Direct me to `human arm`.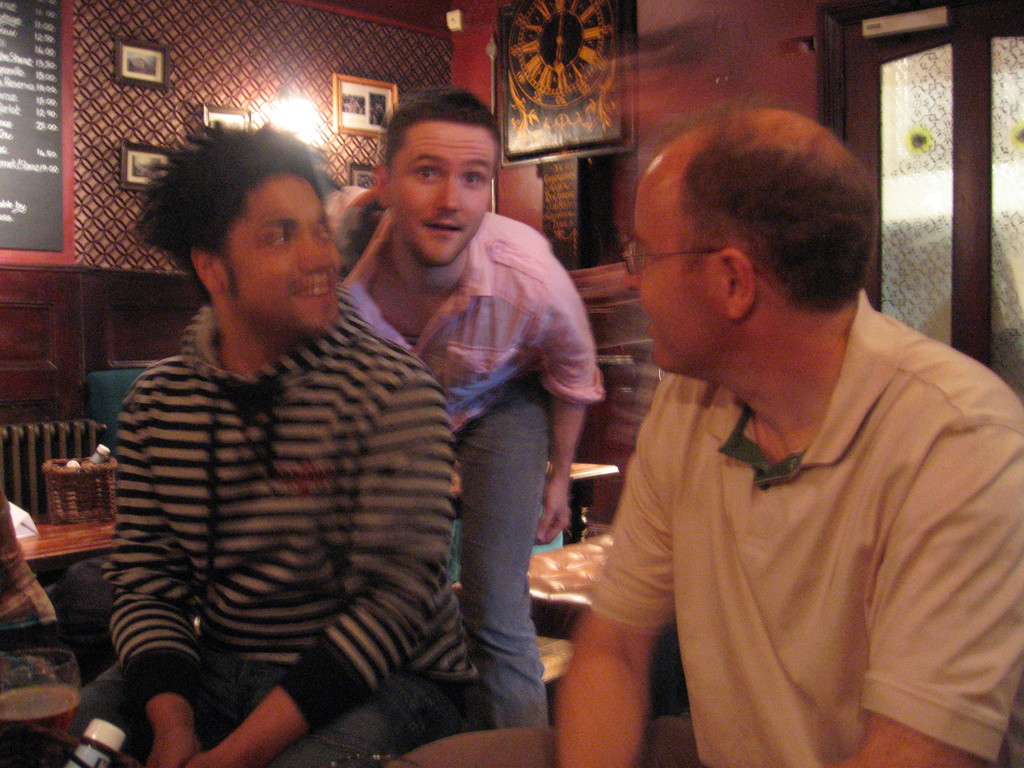
Direction: [x1=182, y1=367, x2=454, y2=767].
